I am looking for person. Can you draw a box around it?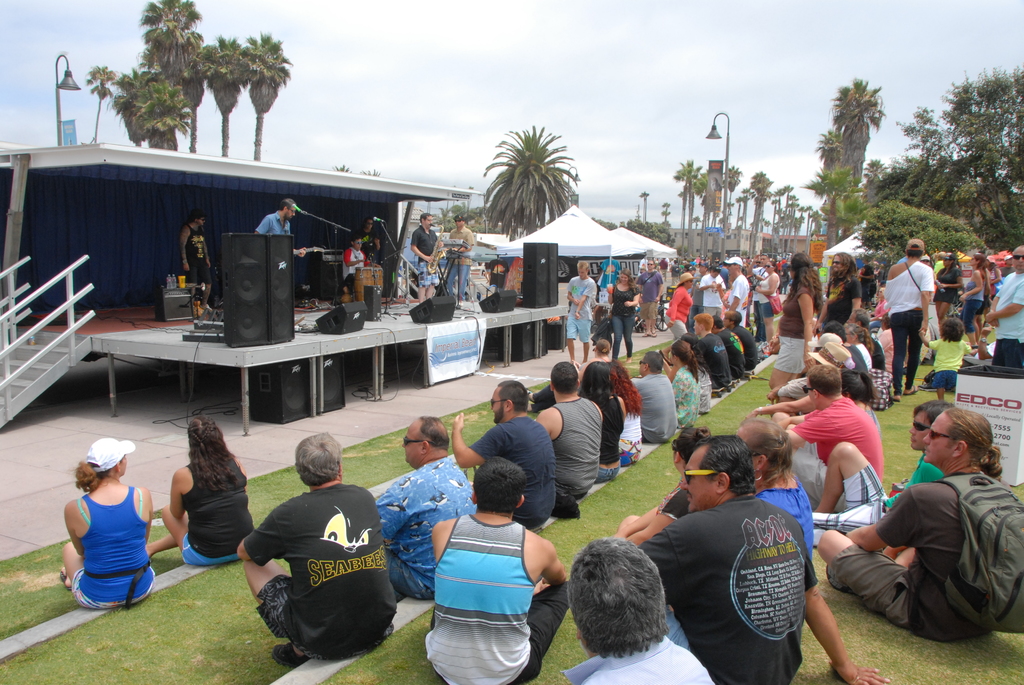
Sure, the bounding box is <region>345, 236, 372, 291</region>.
